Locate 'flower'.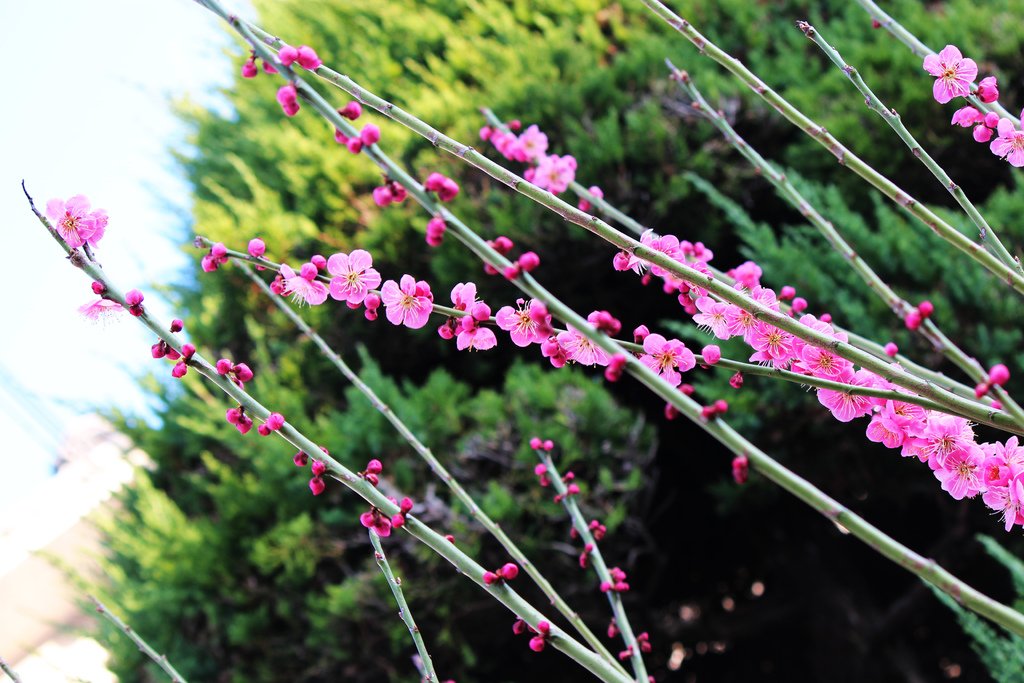
Bounding box: bbox(633, 633, 650, 654).
